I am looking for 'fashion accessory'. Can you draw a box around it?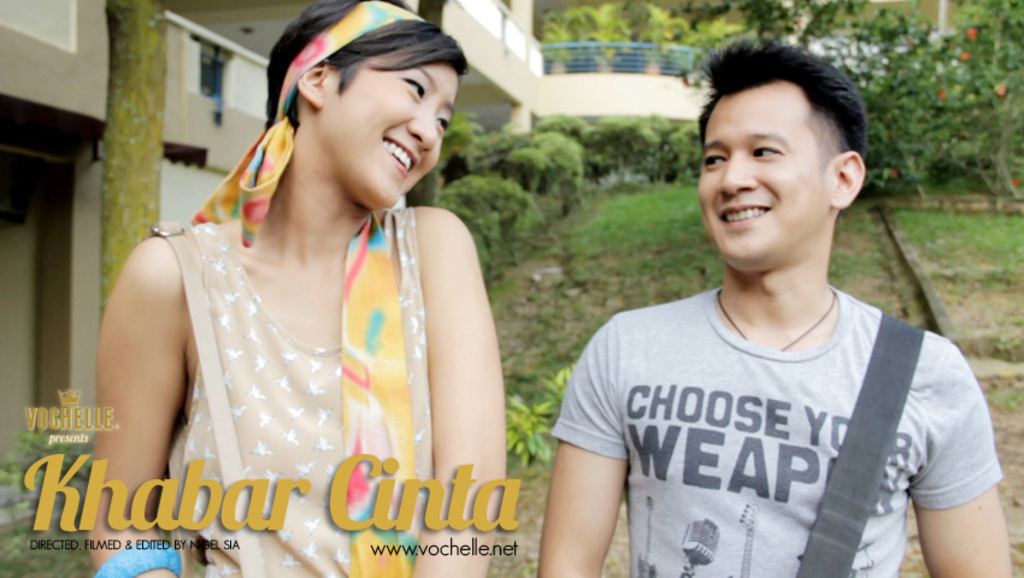
Sure, the bounding box is <box>714,288,838,353</box>.
